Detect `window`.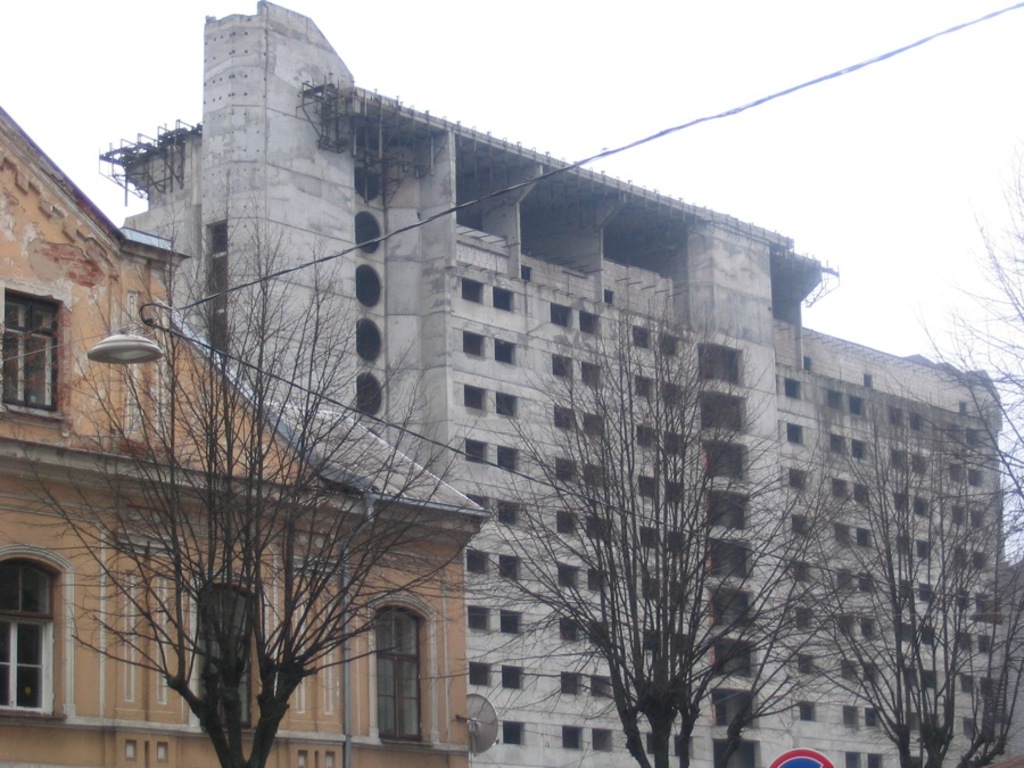
Detected at Rect(468, 656, 493, 687).
